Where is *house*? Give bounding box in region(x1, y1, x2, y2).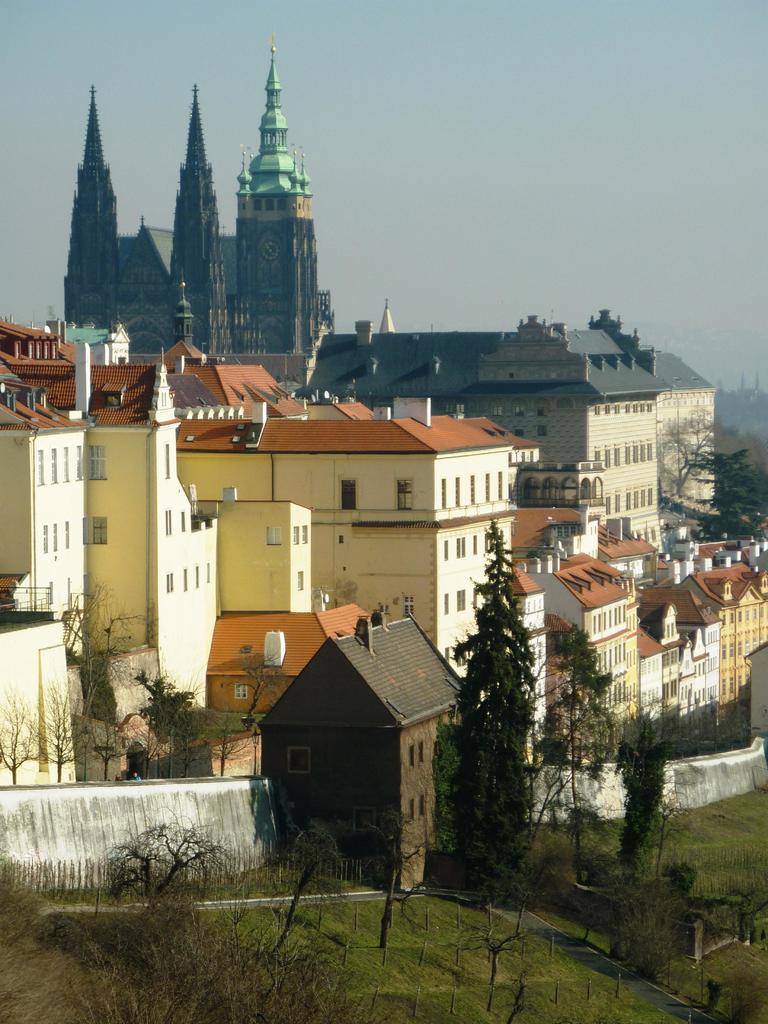
region(52, 54, 336, 386).
